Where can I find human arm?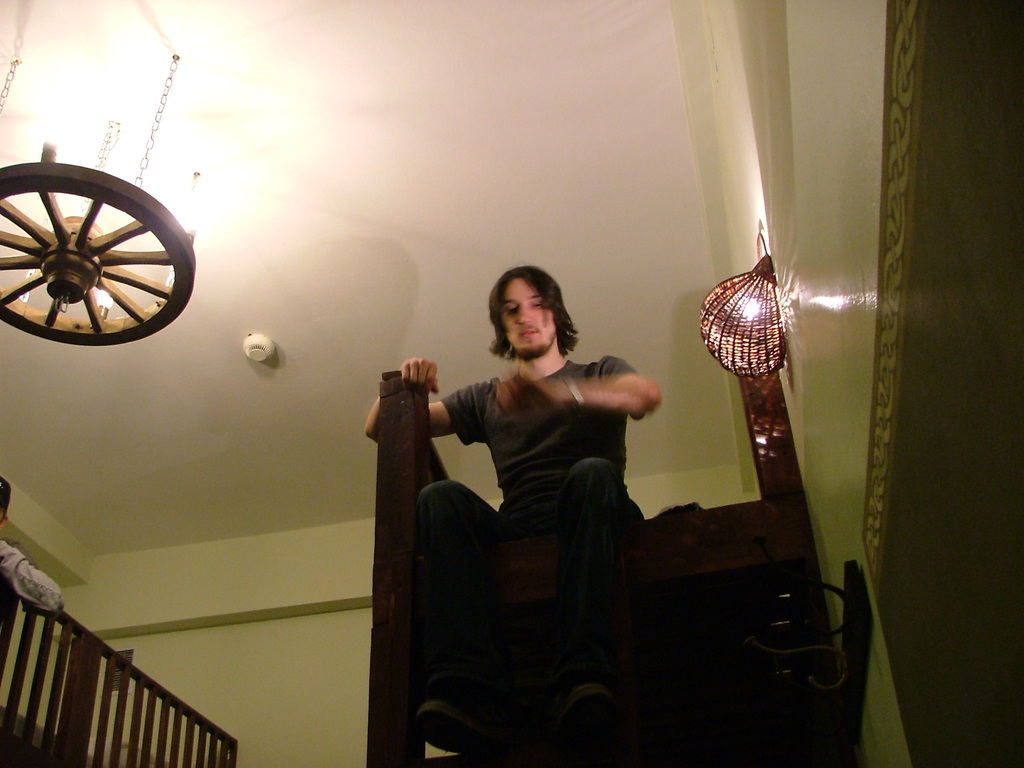
You can find it at <bbox>558, 364, 672, 445</bbox>.
